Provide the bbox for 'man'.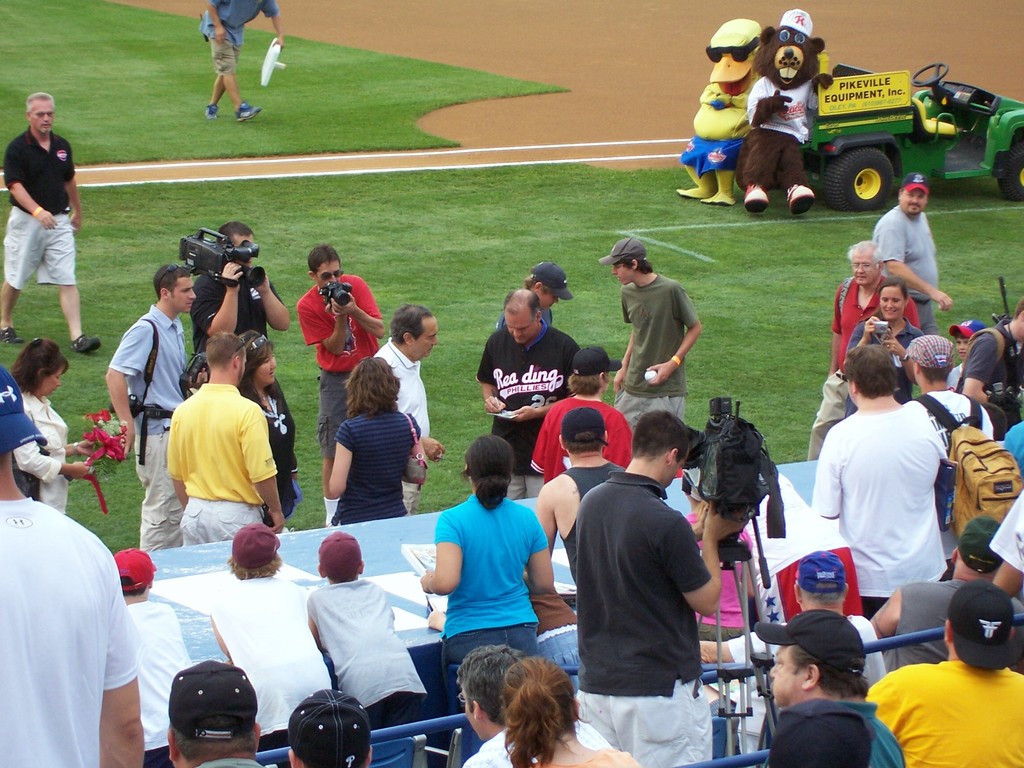
bbox=(166, 332, 284, 546).
